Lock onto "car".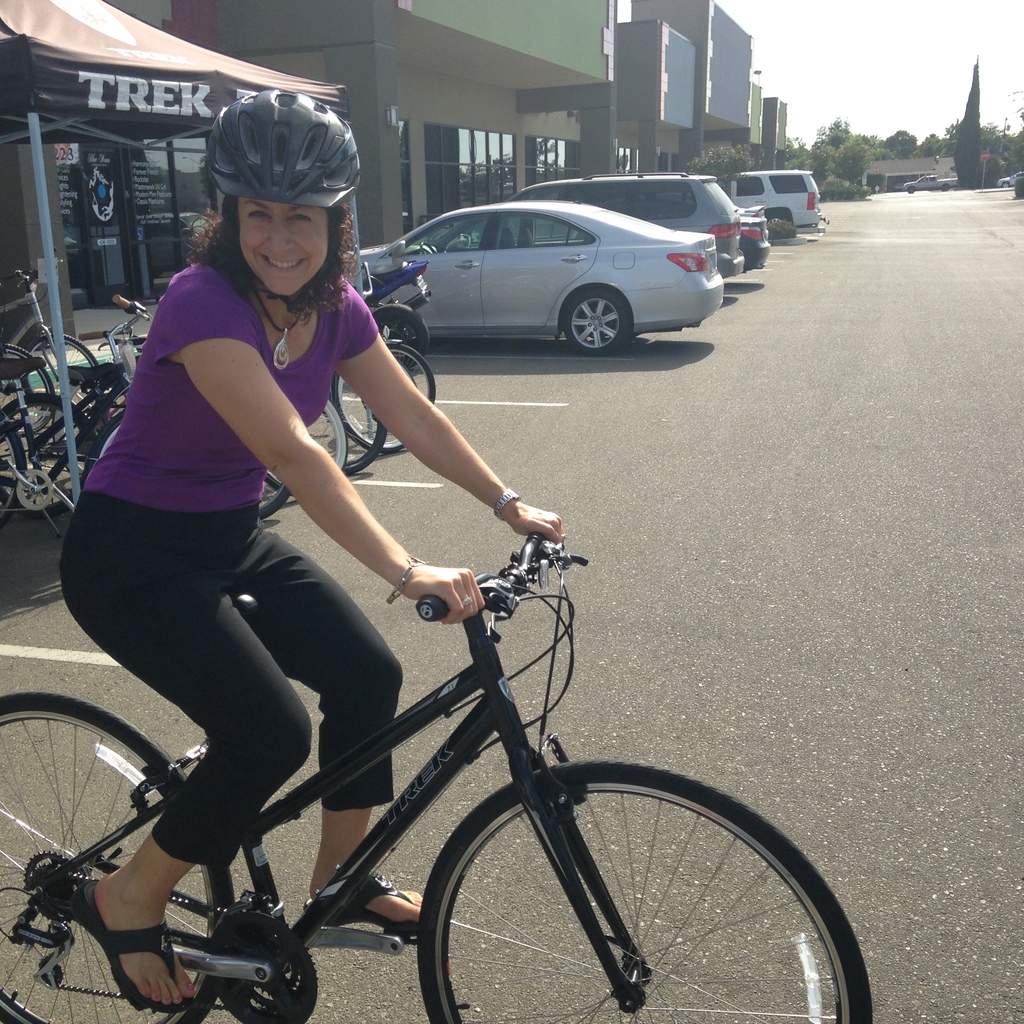
Locked: pyautogui.locateOnScreen(719, 171, 824, 243).
